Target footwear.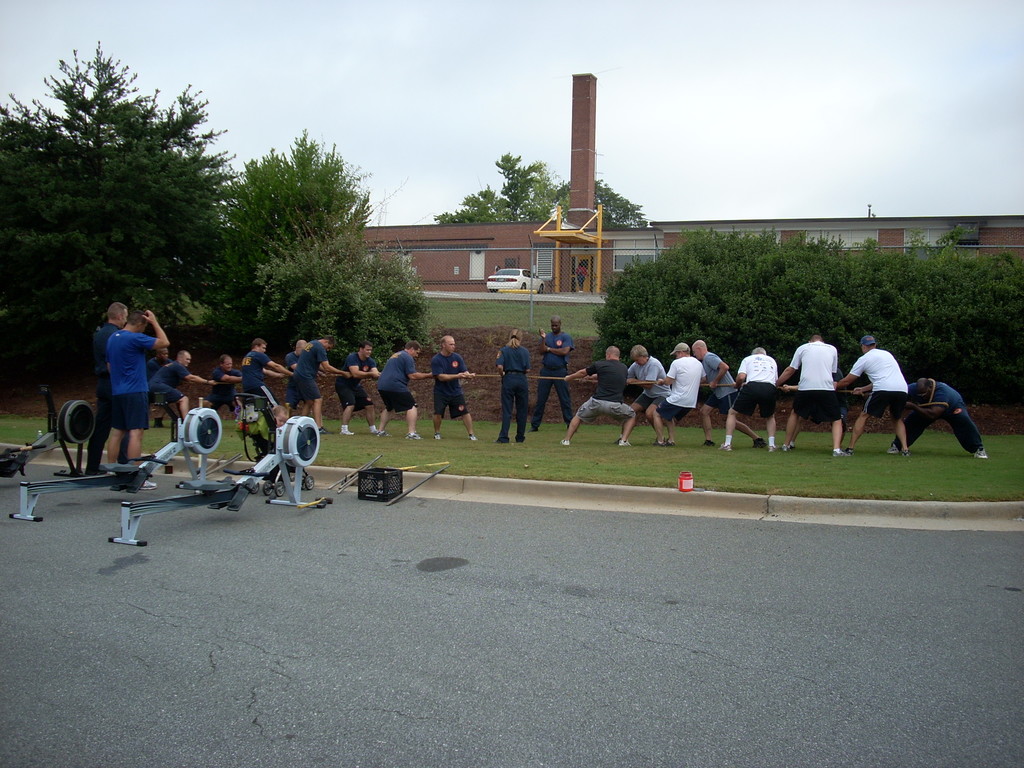
Target region: l=315, t=419, r=330, b=438.
